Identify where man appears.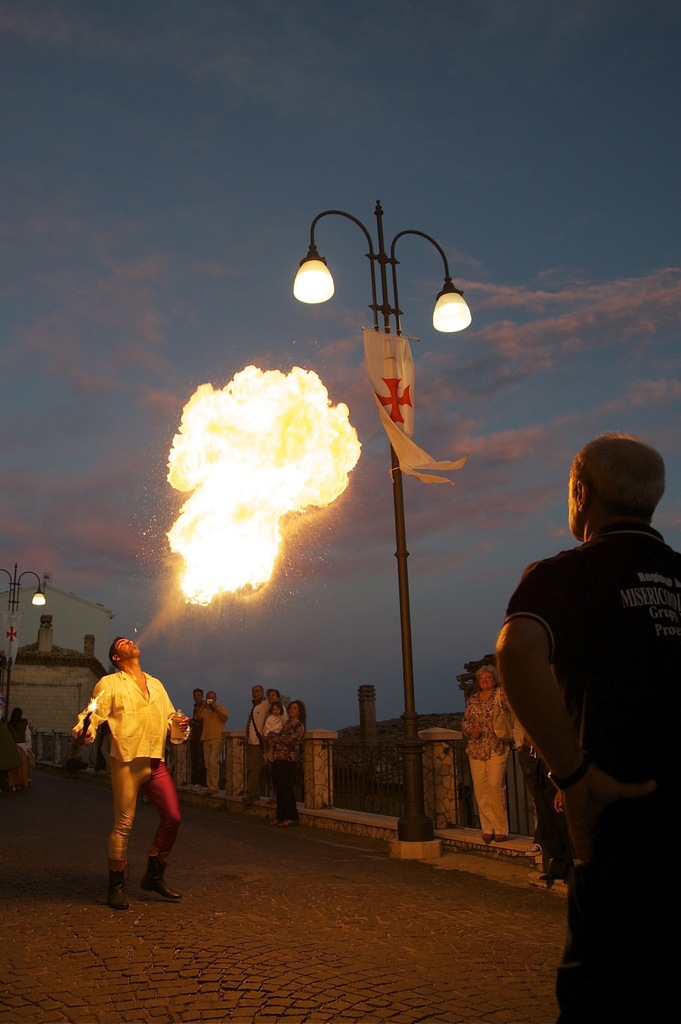
Appears at 490 435 679 1023.
